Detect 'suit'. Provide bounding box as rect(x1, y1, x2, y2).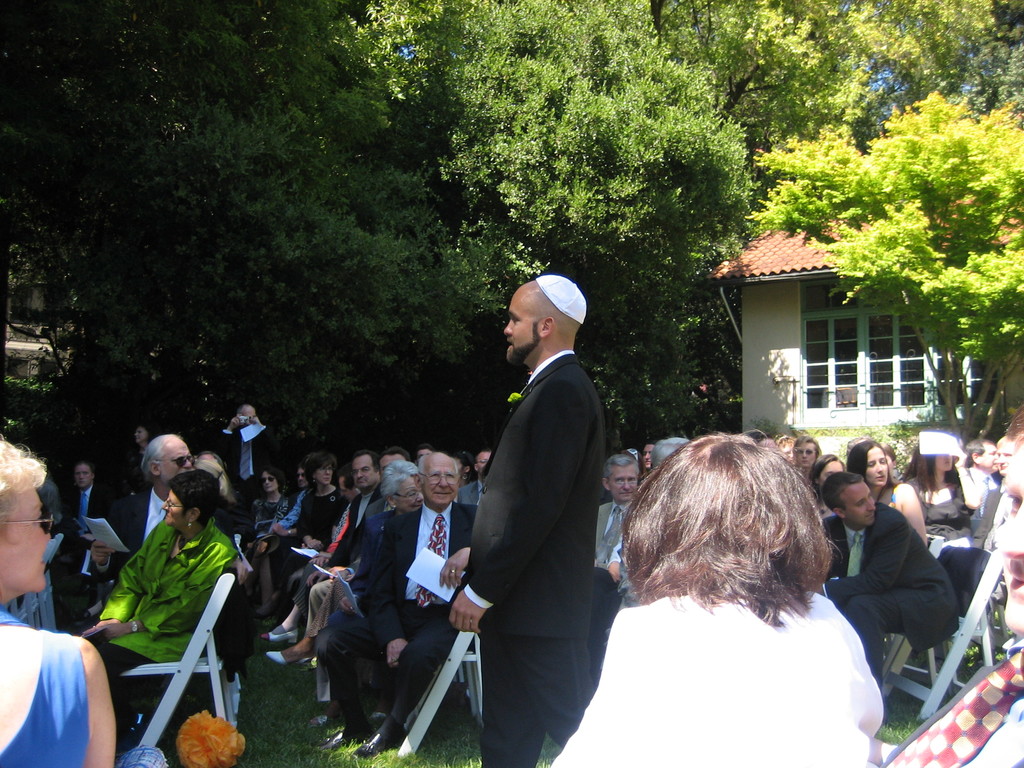
rect(65, 483, 114, 544).
